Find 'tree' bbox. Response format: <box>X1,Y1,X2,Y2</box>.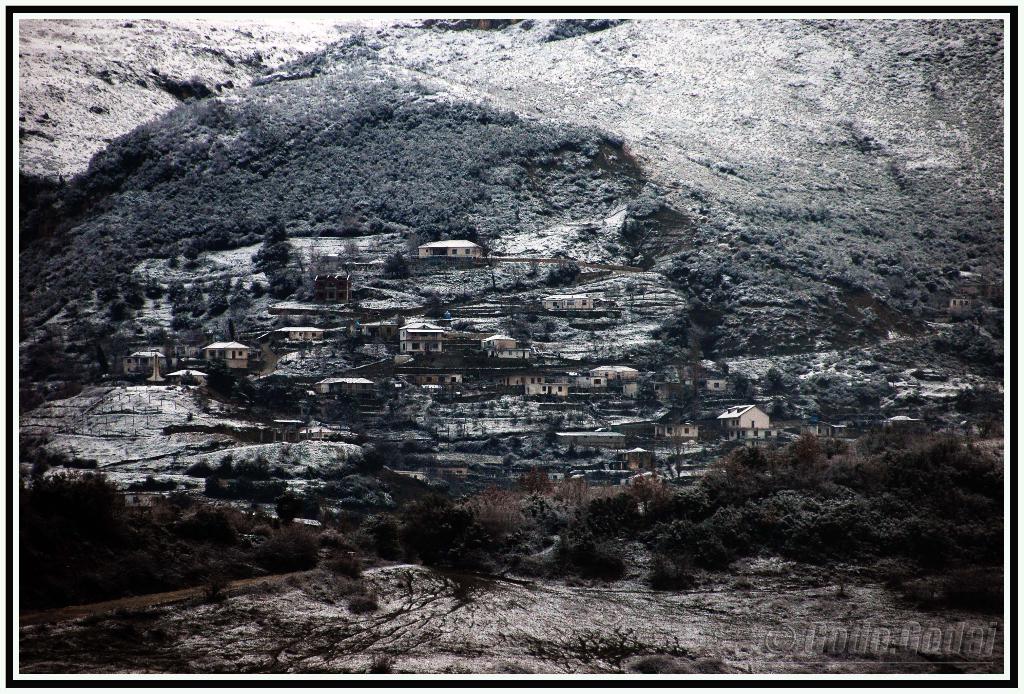
<box>661,315,694,347</box>.
